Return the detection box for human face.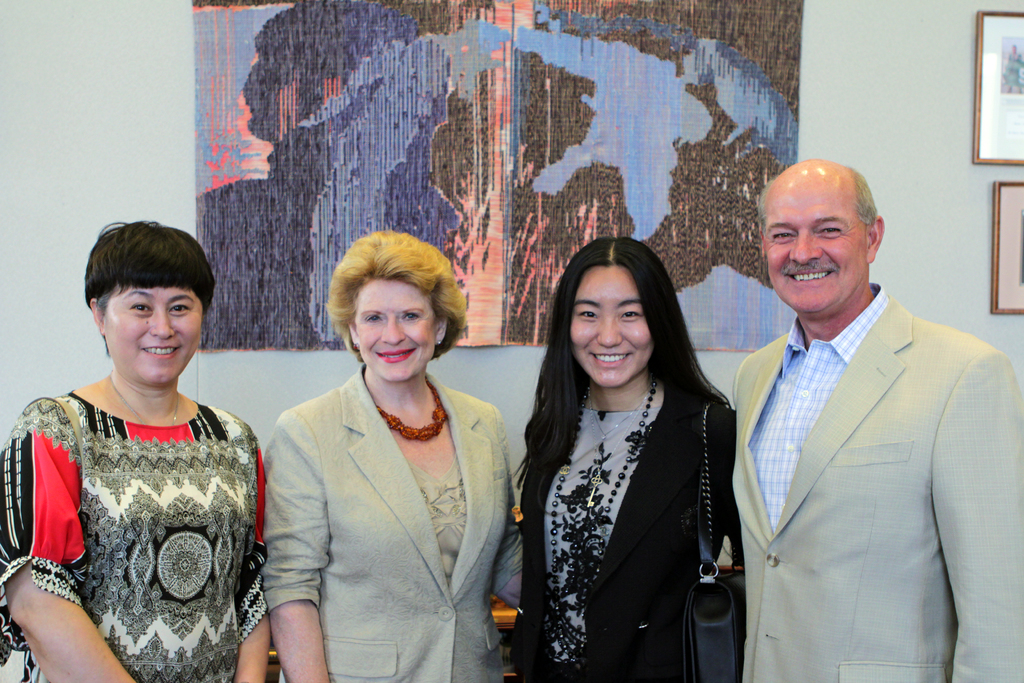
select_region(570, 263, 653, 388).
